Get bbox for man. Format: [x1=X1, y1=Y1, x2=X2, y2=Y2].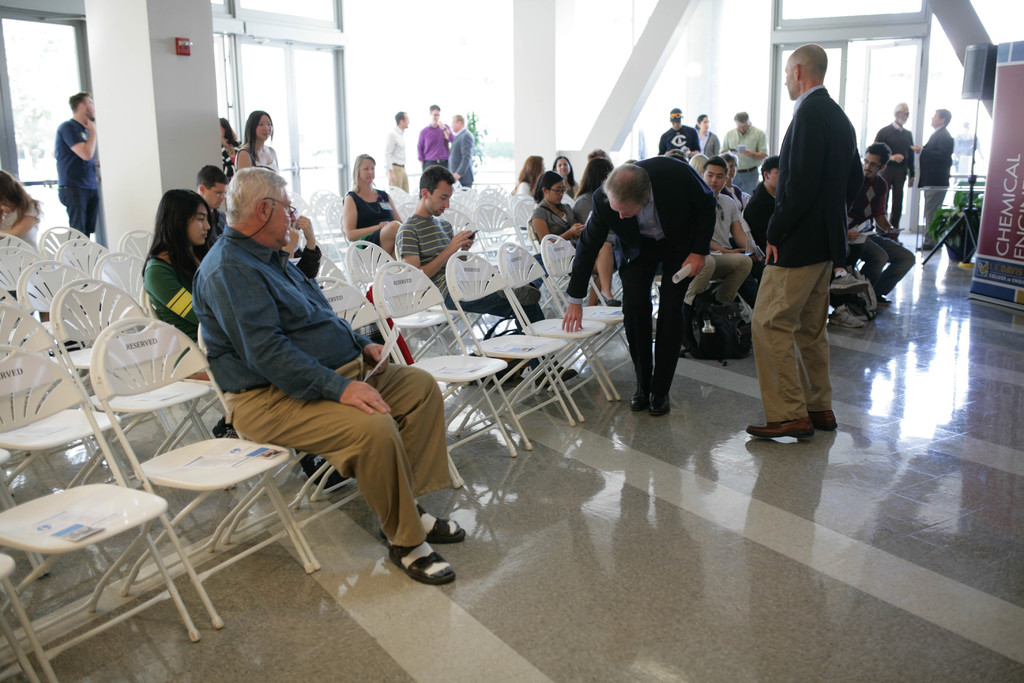
[x1=557, y1=160, x2=715, y2=420].
